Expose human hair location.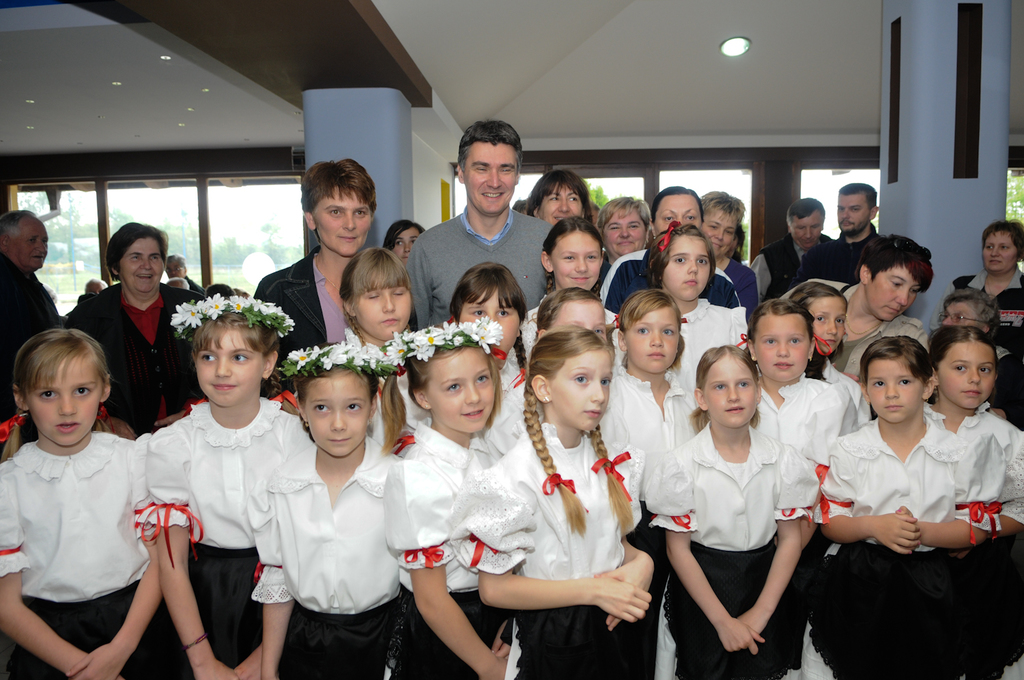
Exposed at x1=166, y1=277, x2=191, y2=293.
